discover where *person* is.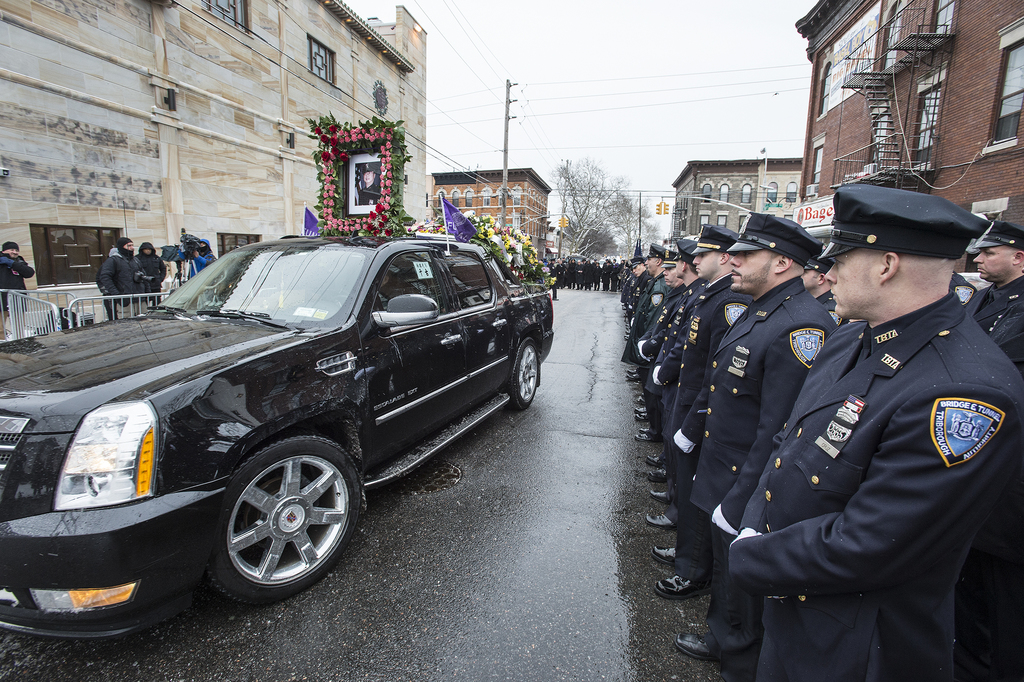
Discovered at box=[614, 258, 627, 289].
